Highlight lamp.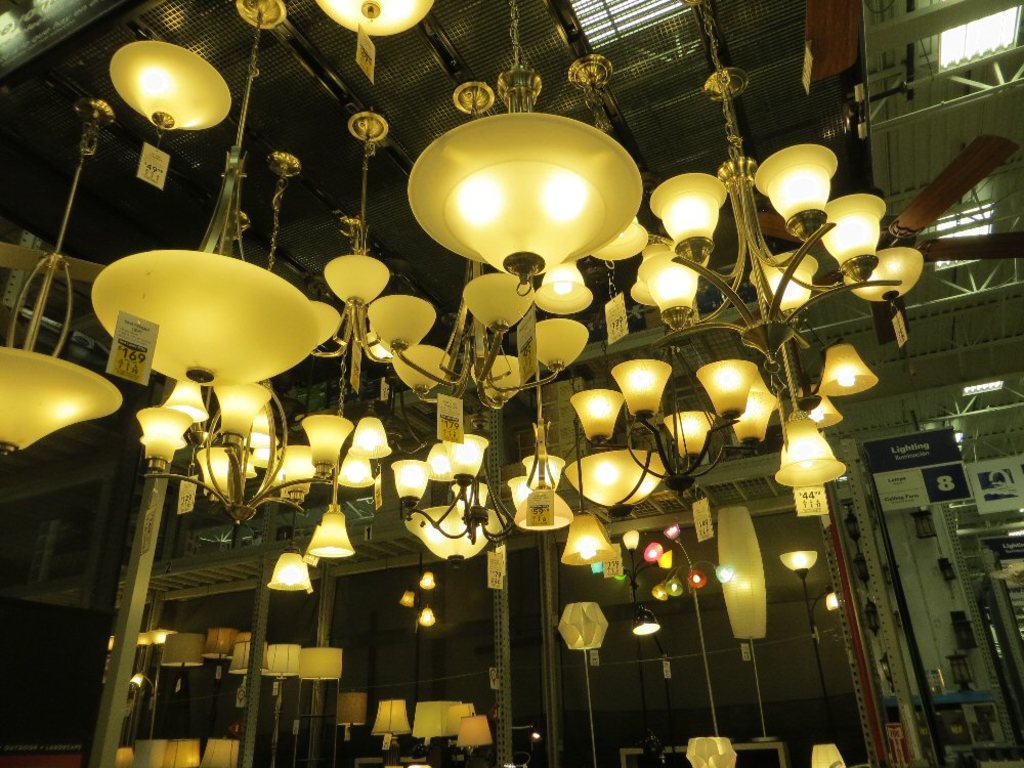
Highlighted region: crop(457, 712, 498, 754).
